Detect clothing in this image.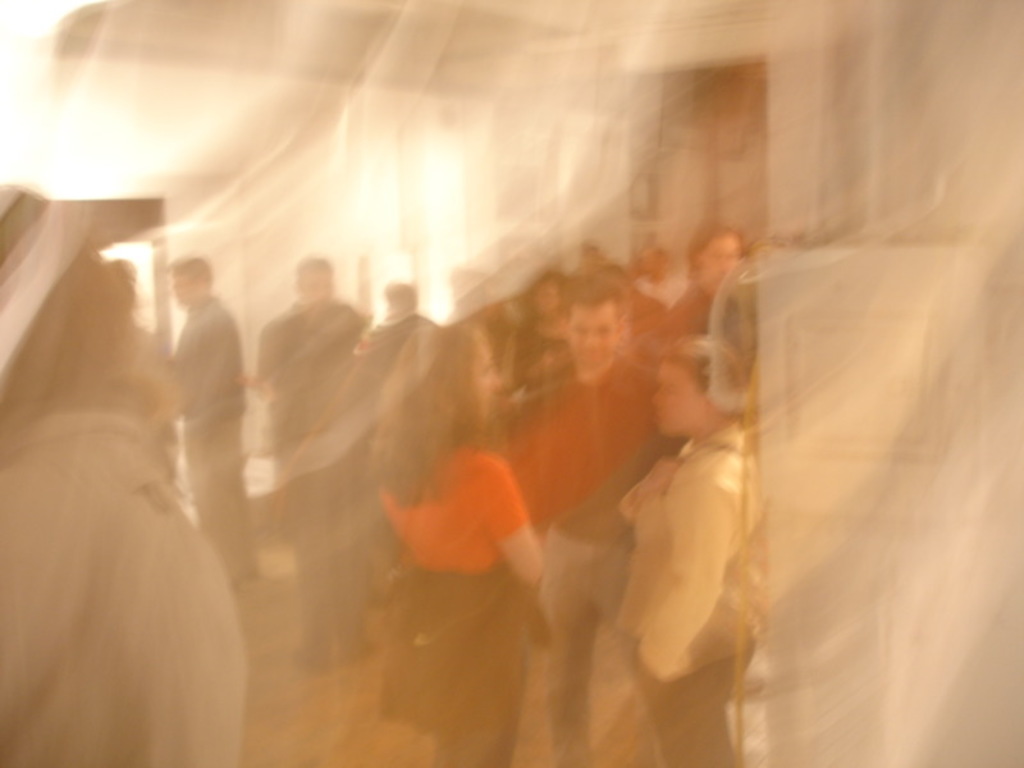
Detection: [374, 442, 557, 767].
